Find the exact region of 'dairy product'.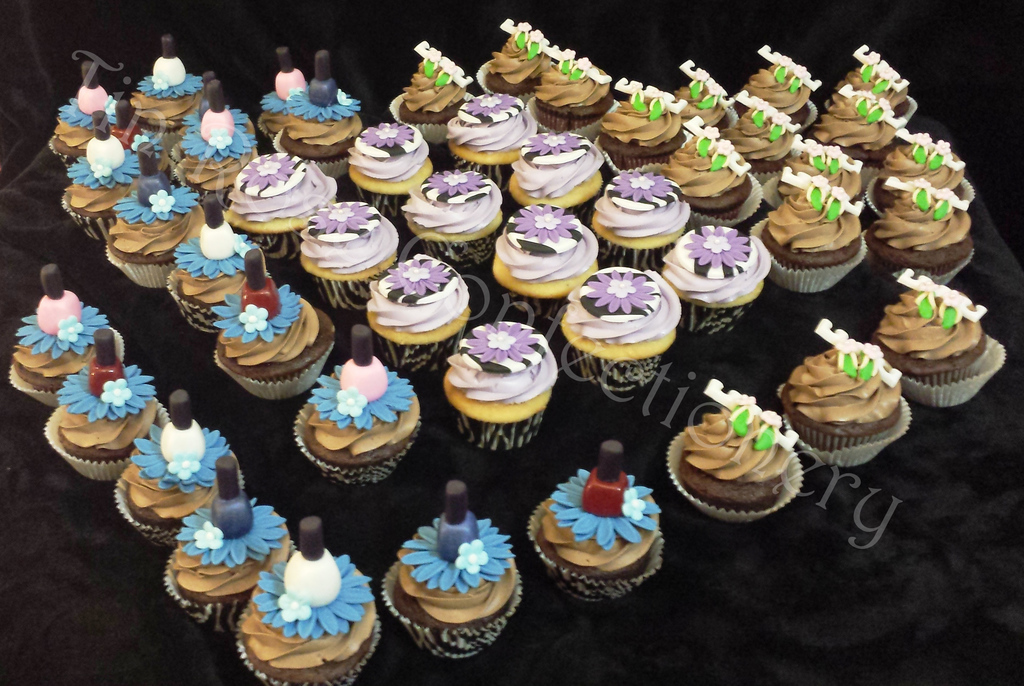
Exact region: box=[355, 118, 422, 187].
